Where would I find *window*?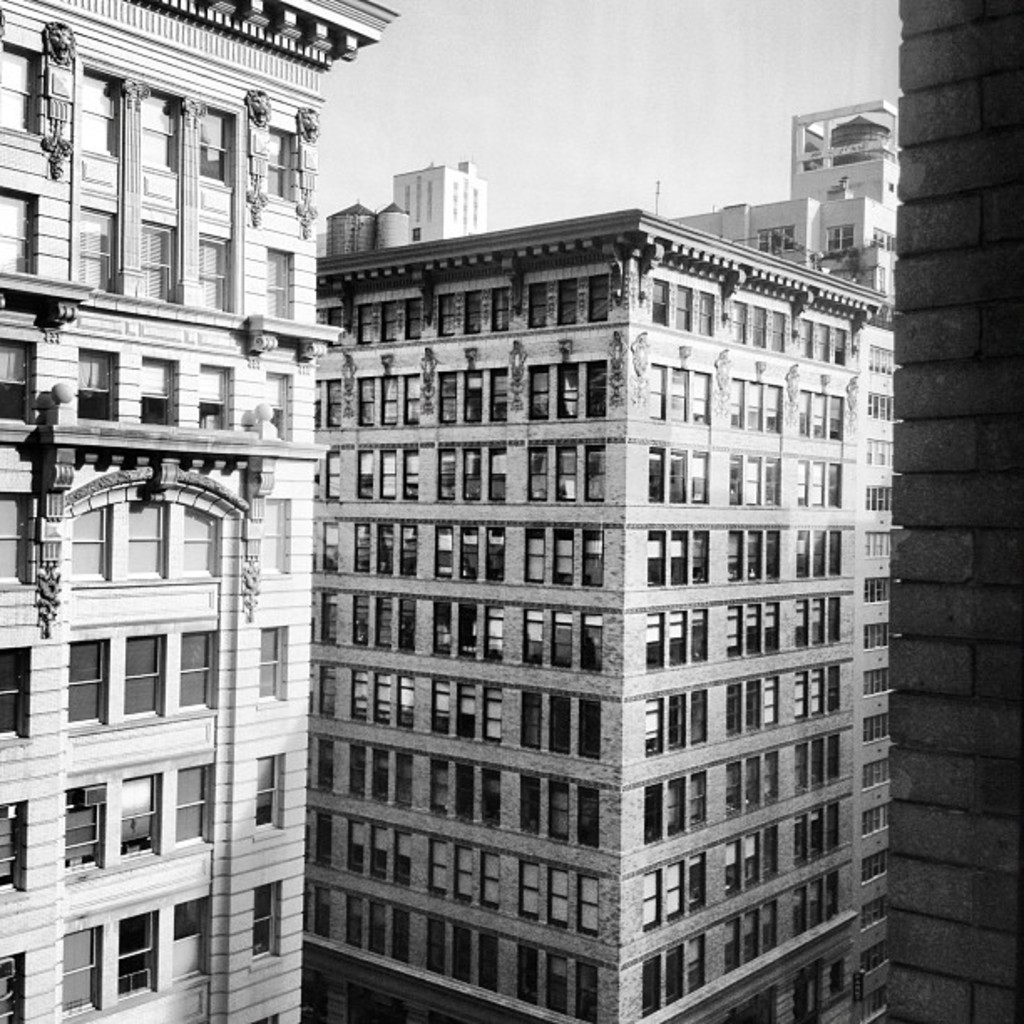
At 686/930/708/996.
